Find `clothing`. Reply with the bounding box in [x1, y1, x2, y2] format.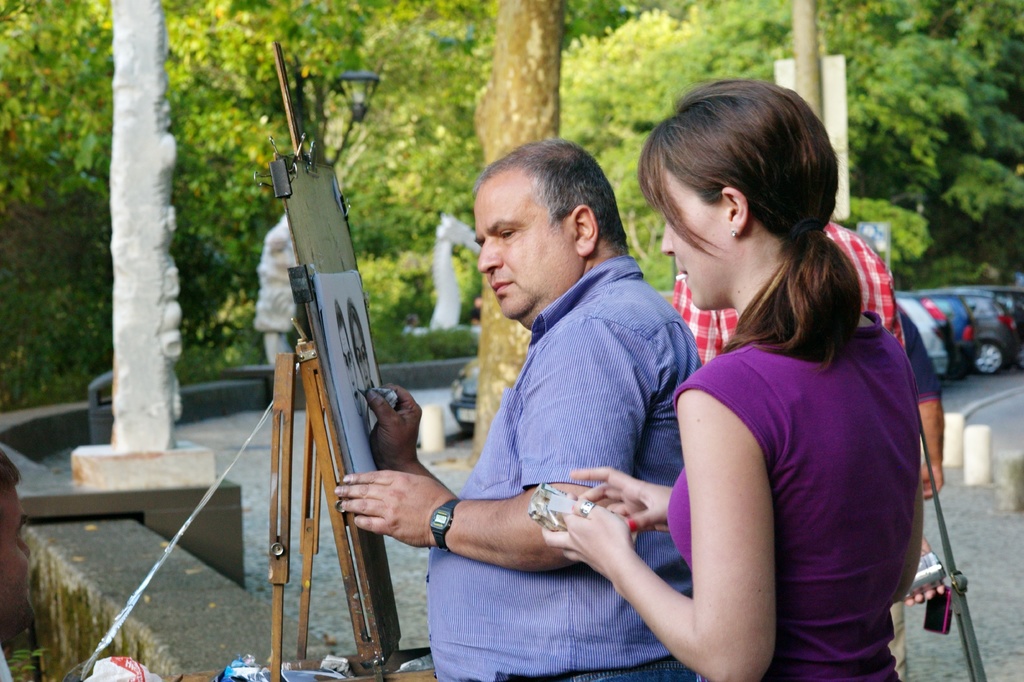
[667, 186, 925, 408].
